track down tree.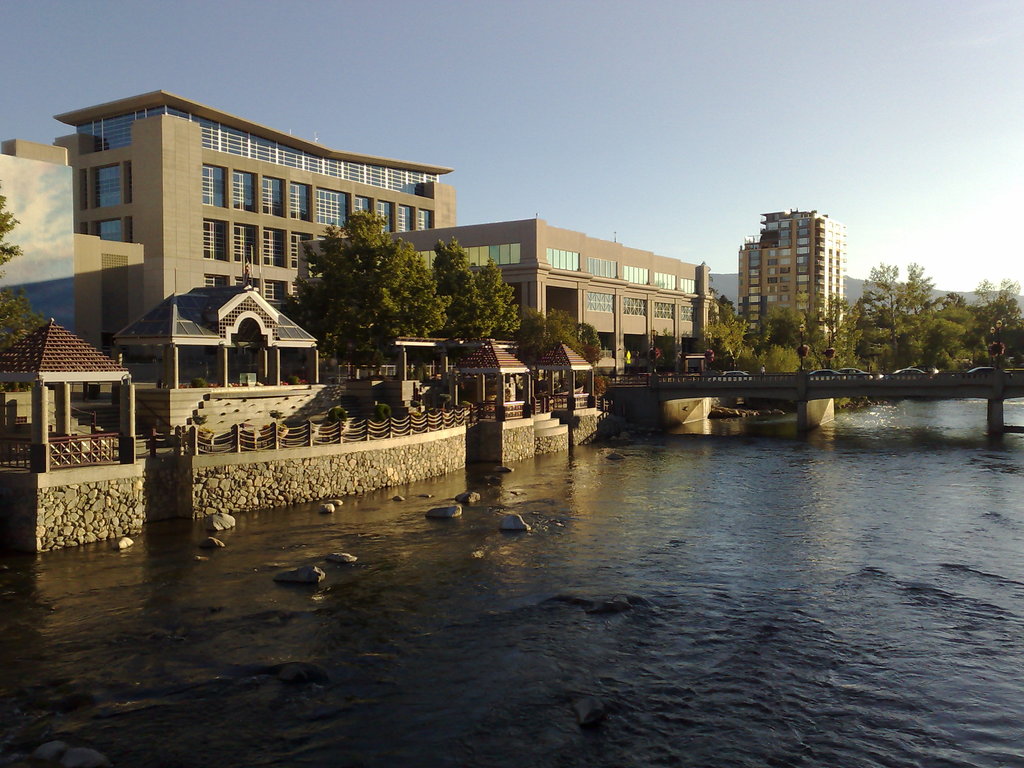
Tracked to [975,280,1023,374].
